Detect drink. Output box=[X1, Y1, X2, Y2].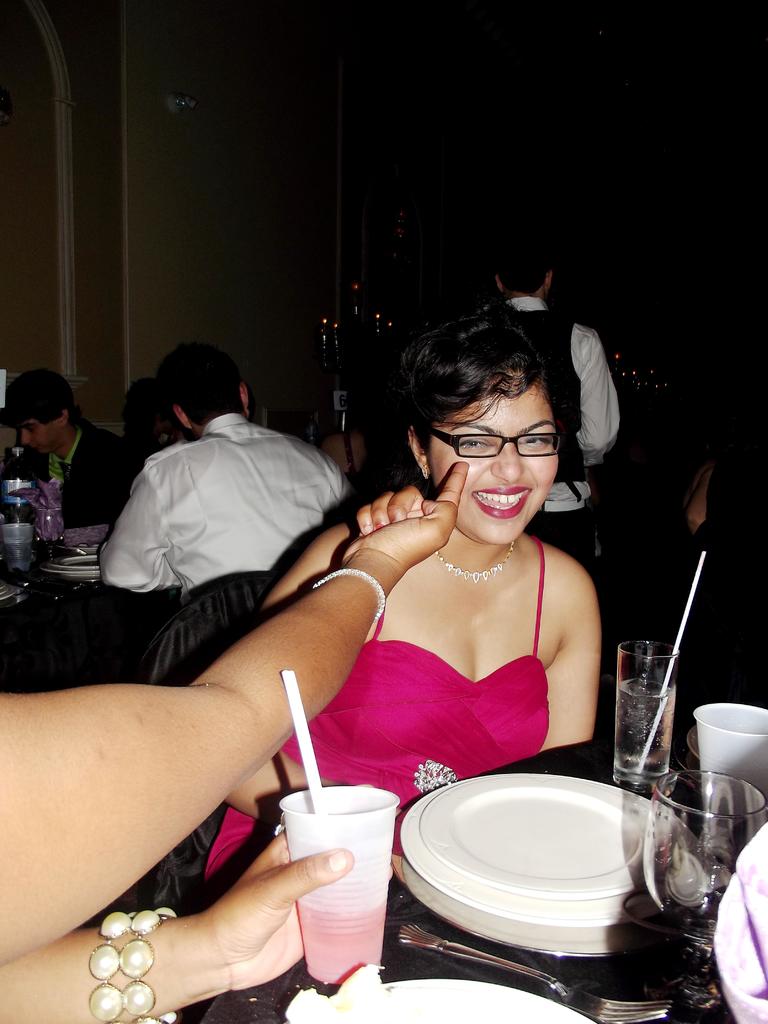
box=[3, 539, 34, 571].
